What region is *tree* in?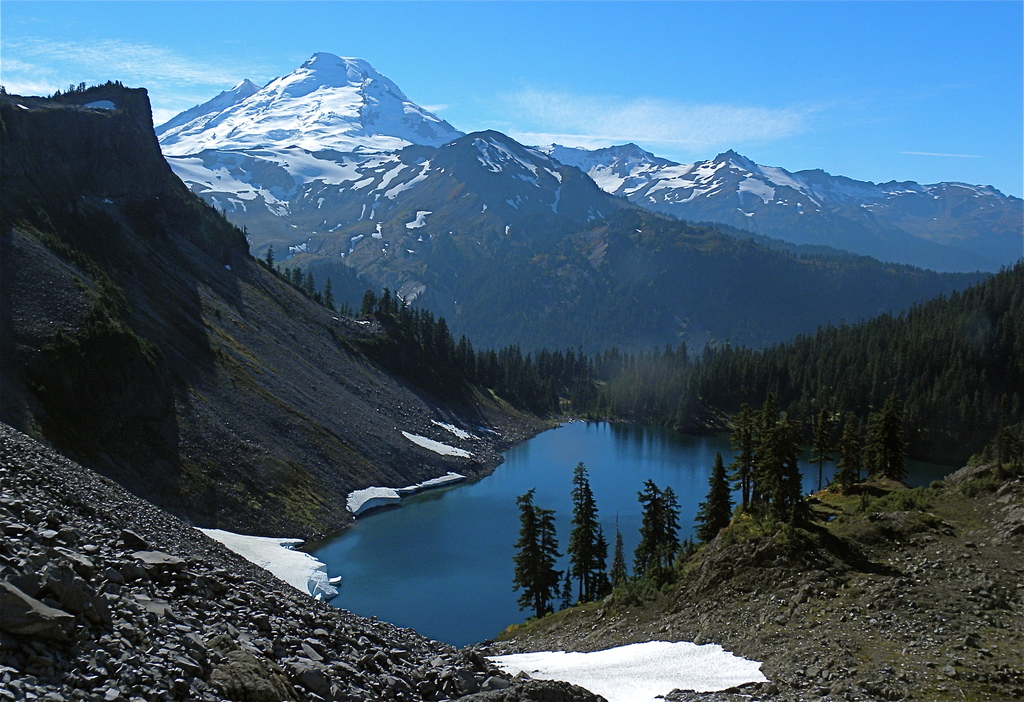
left=749, top=416, right=800, bottom=523.
